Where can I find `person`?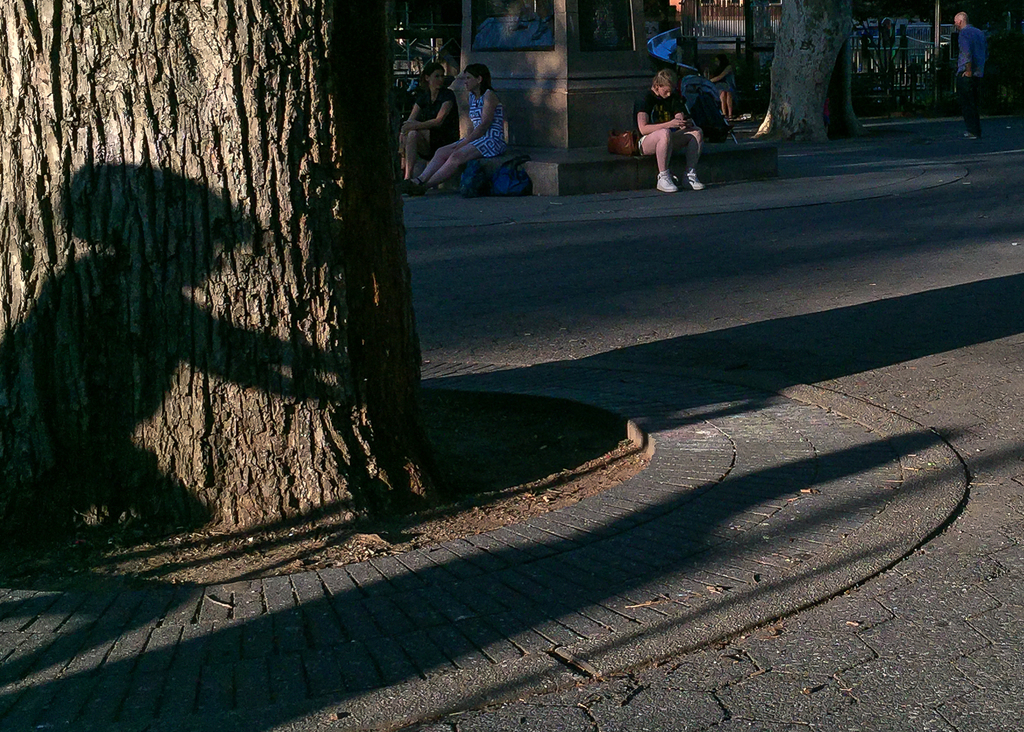
You can find it at Rect(407, 62, 504, 198).
